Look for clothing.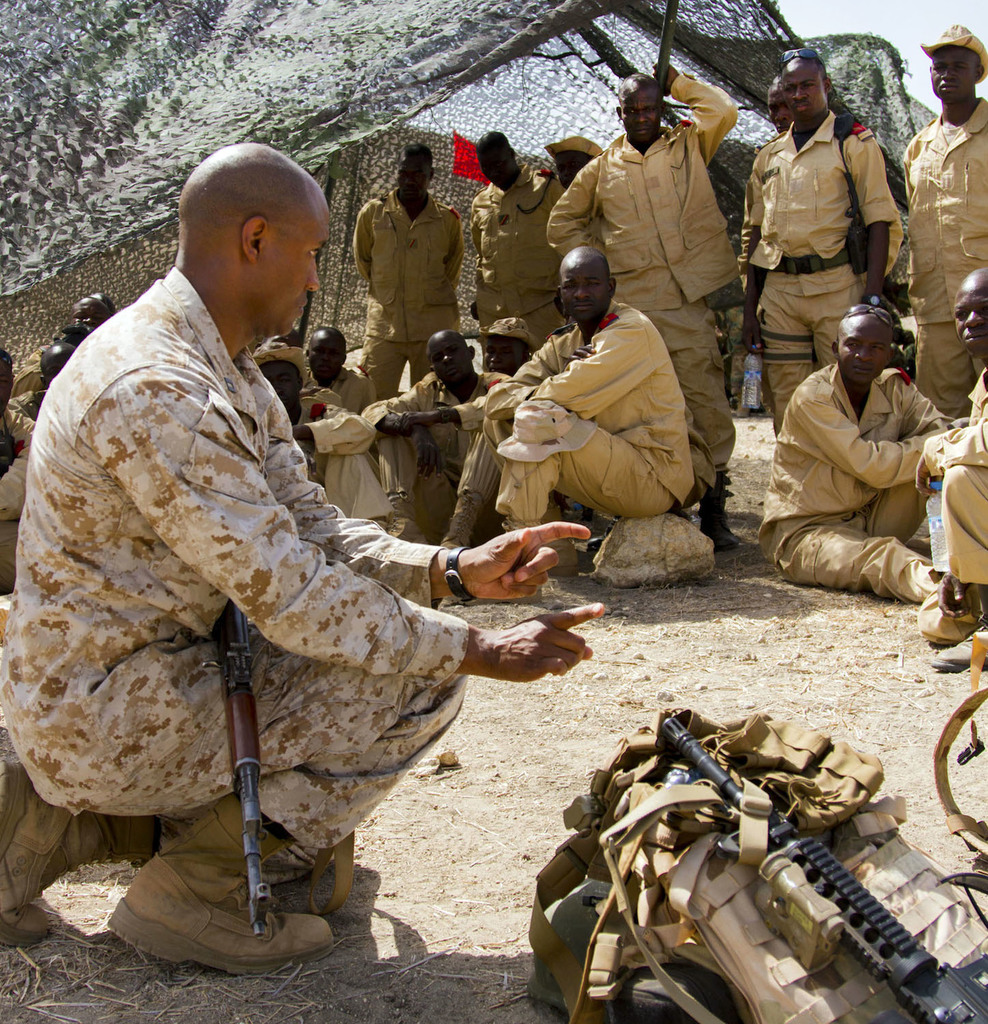
Found: pyautogui.locateOnScreen(322, 367, 389, 526).
